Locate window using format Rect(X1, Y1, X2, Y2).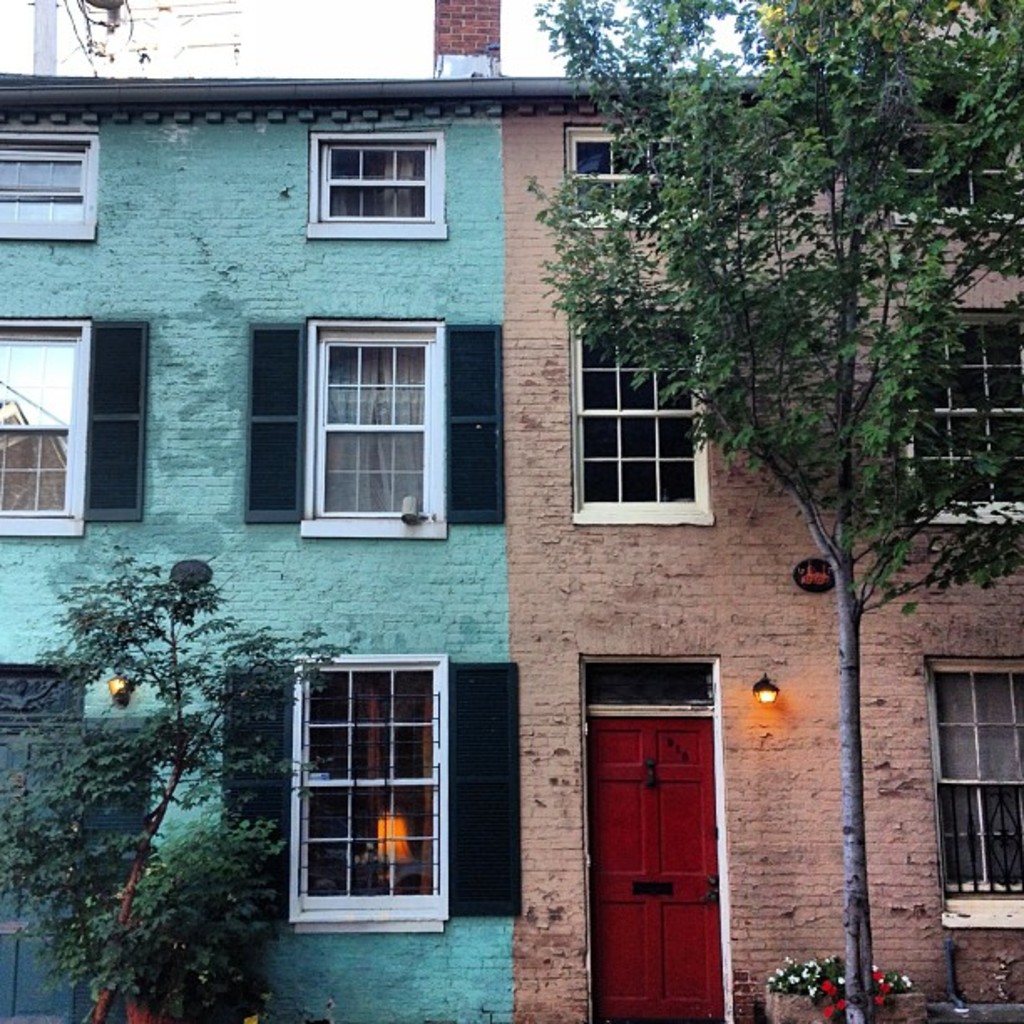
Rect(306, 132, 447, 241).
